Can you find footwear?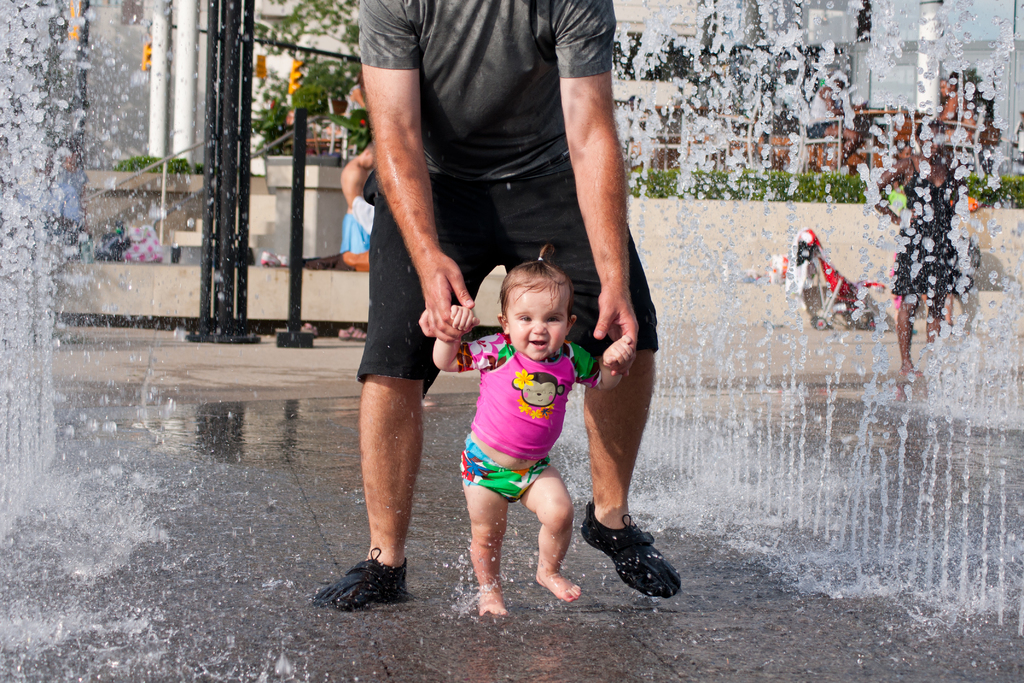
Yes, bounding box: <bbox>576, 488, 693, 603</bbox>.
